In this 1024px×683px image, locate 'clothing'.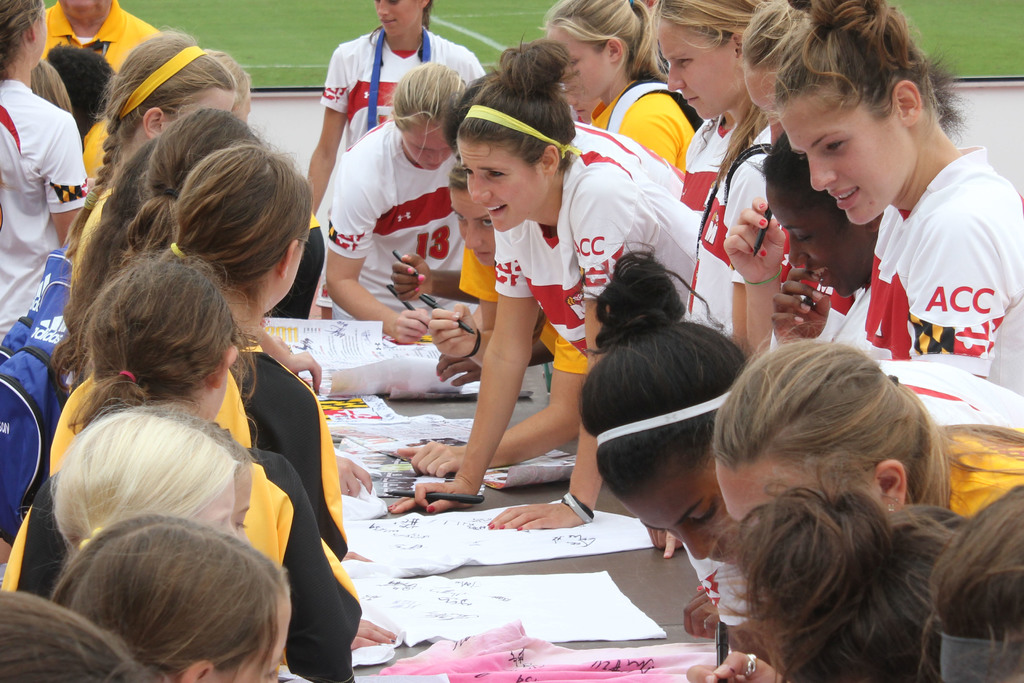
Bounding box: 767:262:857:343.
